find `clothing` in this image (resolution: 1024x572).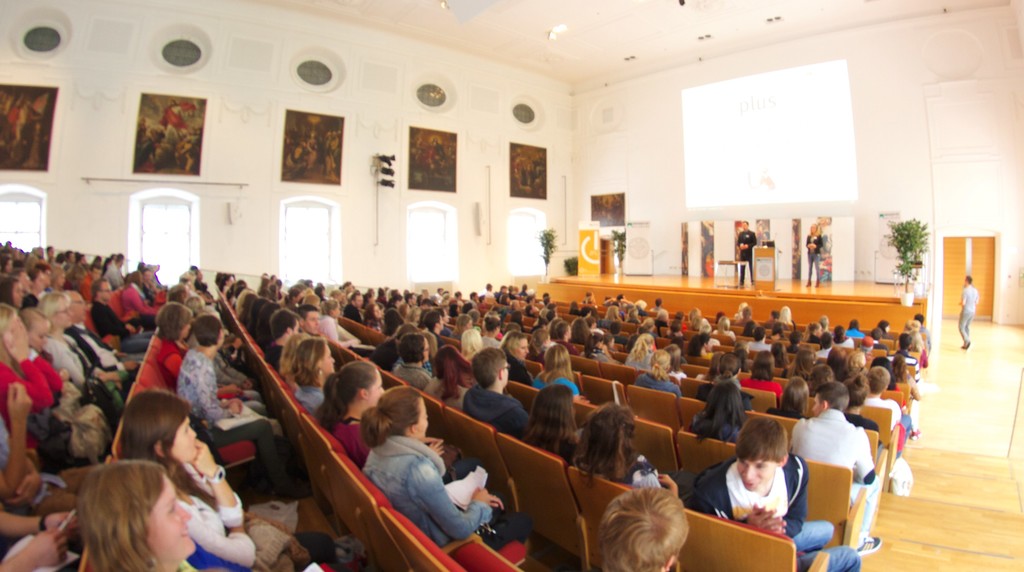
x1=331, y1=134, x2=340, y2=169.
